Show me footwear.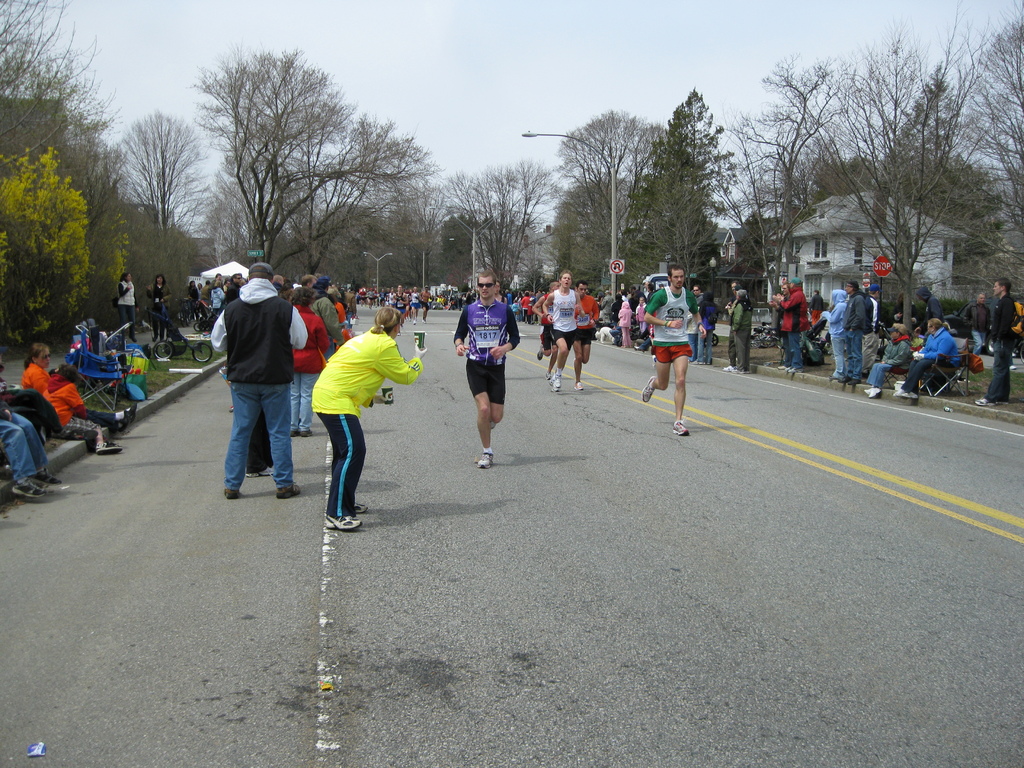
footwear is here: 273/478/300/499.
